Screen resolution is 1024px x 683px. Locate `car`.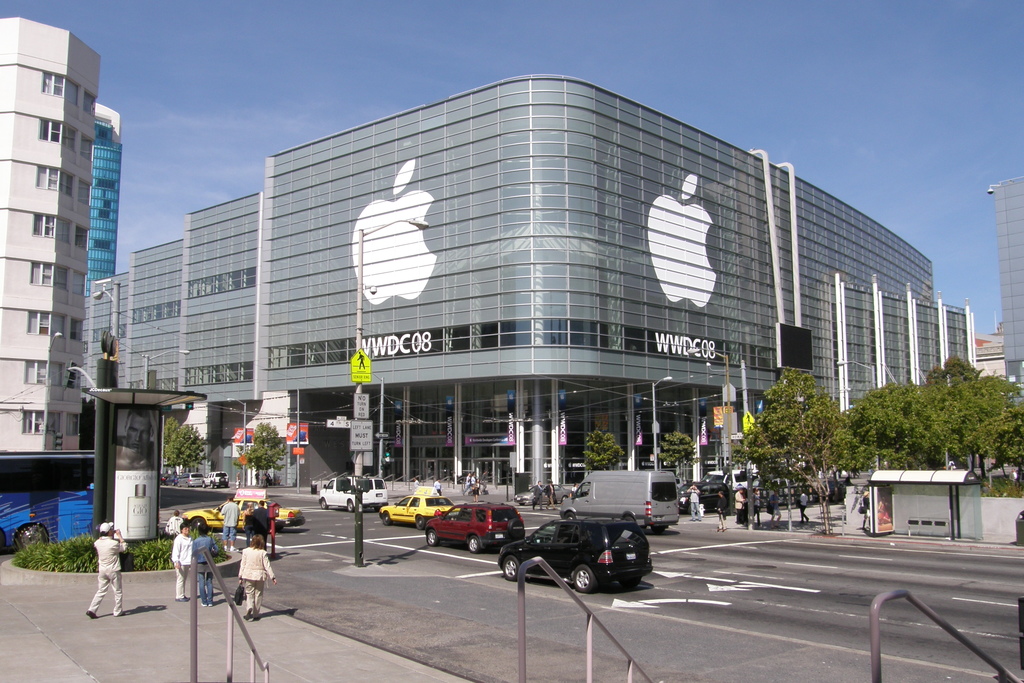
rect(499, 516, 653, 593).
